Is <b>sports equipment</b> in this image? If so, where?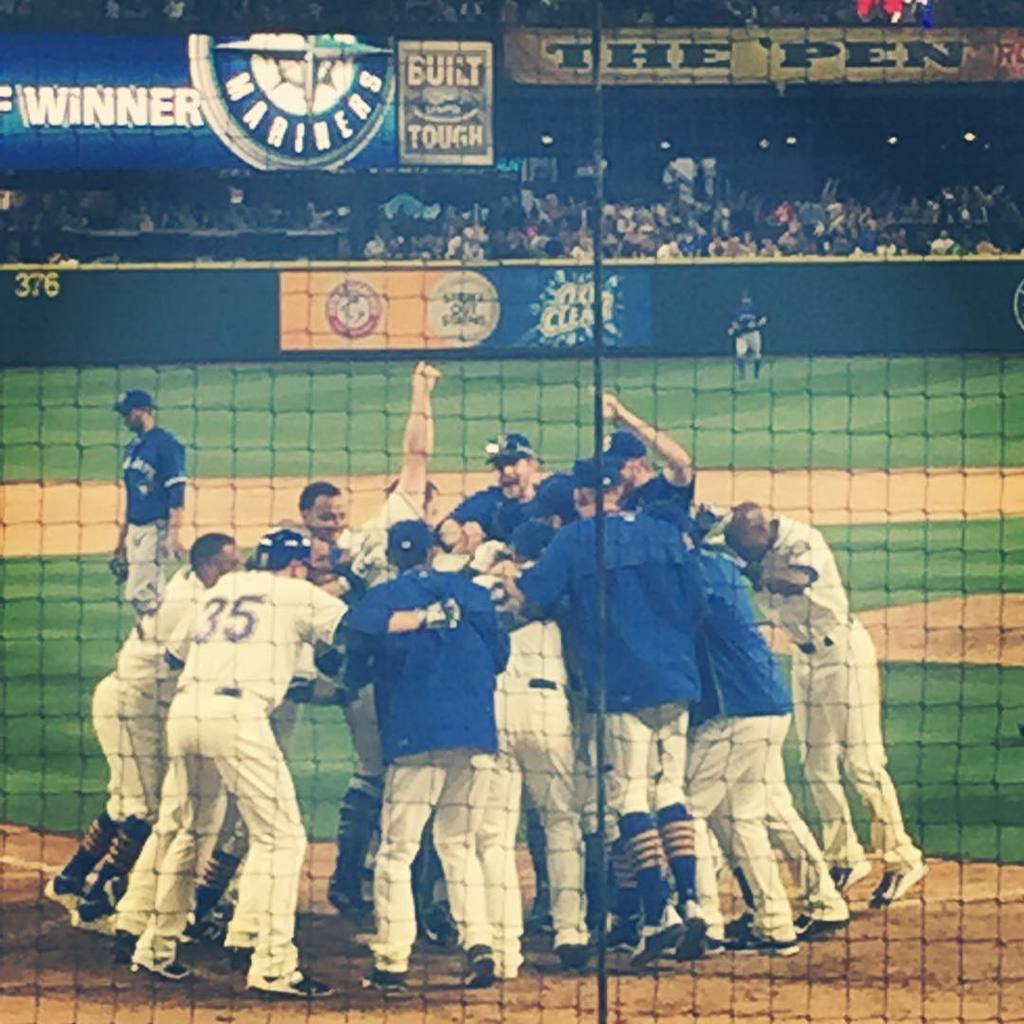
Yes, at {"x1": 0, "y1": 0, "x2": 1023, "y2": 1023}.
